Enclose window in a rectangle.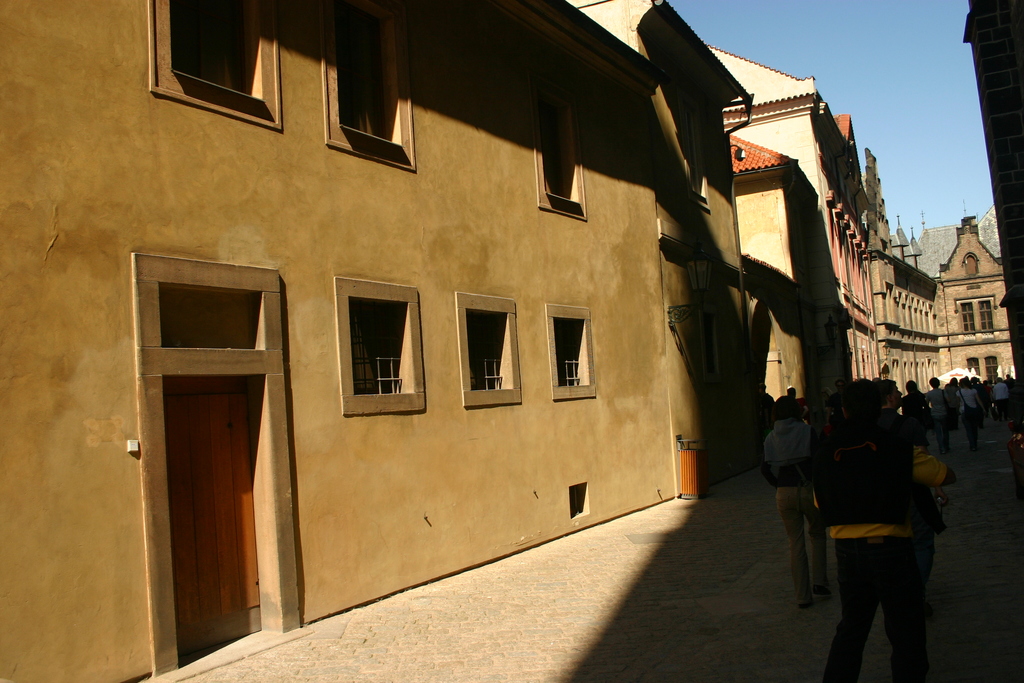
528, 99, 591, 213.
